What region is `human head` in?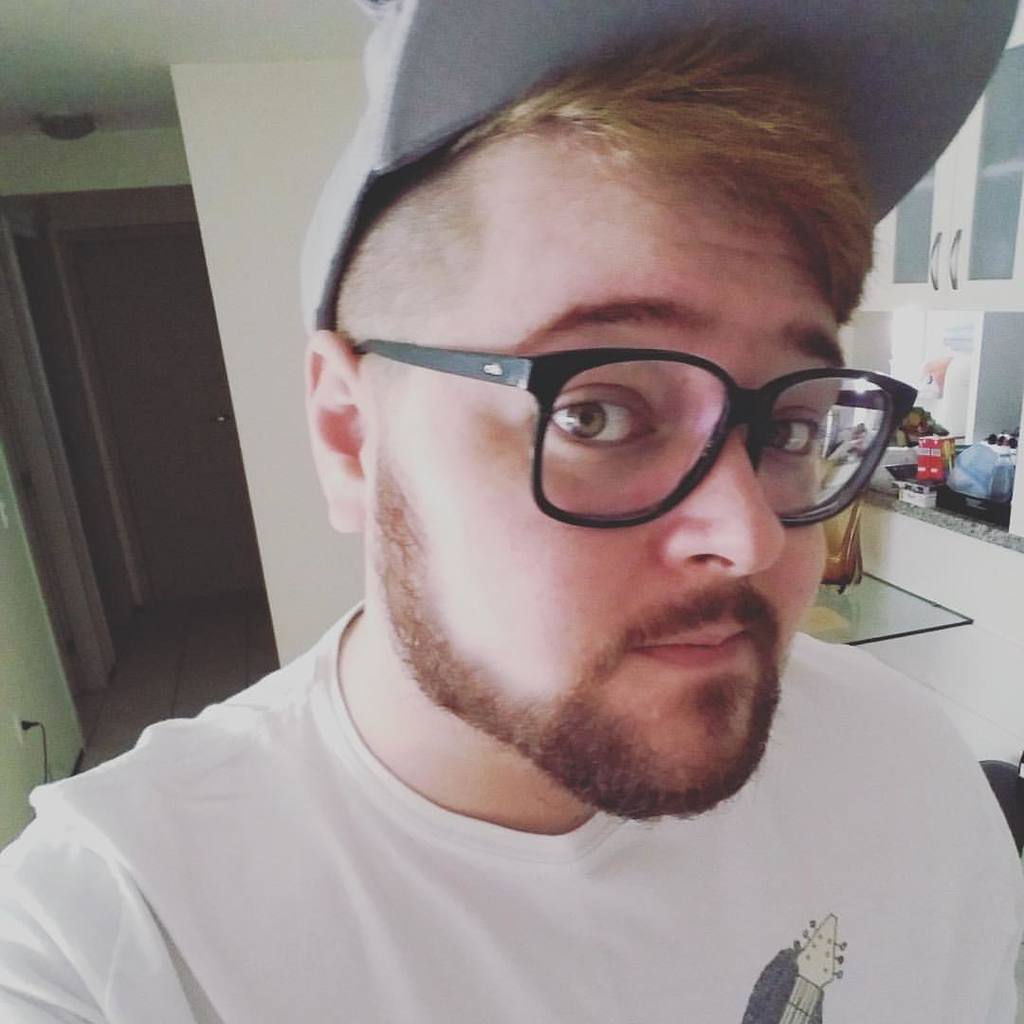
(321,51,926,797).
